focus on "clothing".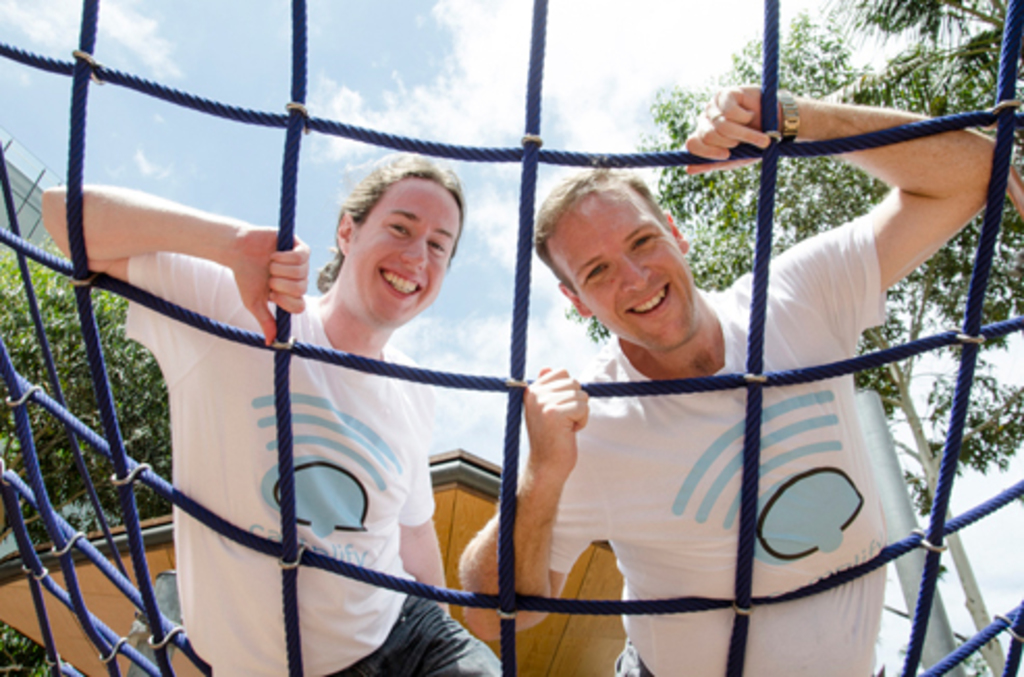
Focused at region(463, 253, 891, 646).
